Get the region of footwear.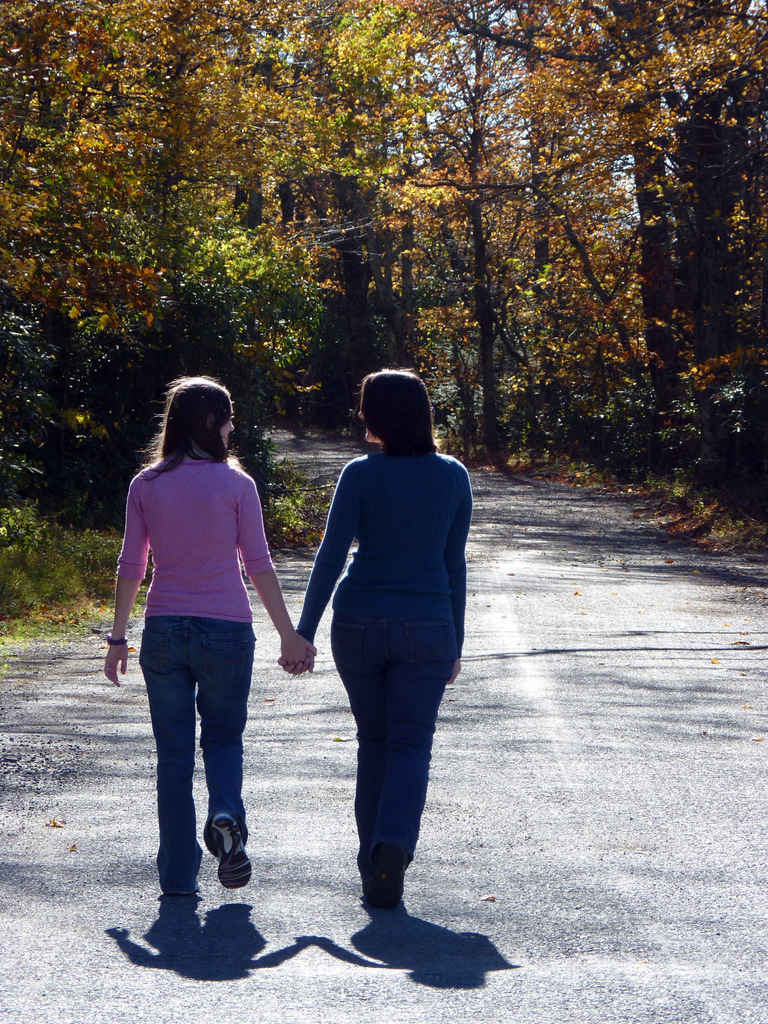
(x1=187, y1=808, x2=248, y2=902).
